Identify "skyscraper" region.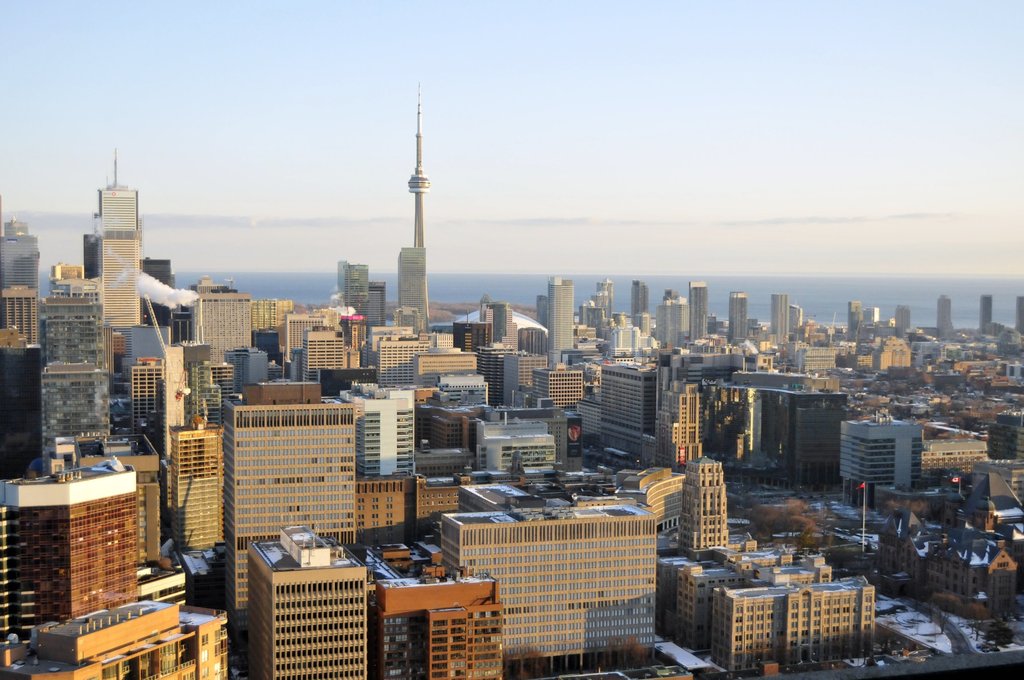
Region: (222, 398, 353, 650).
